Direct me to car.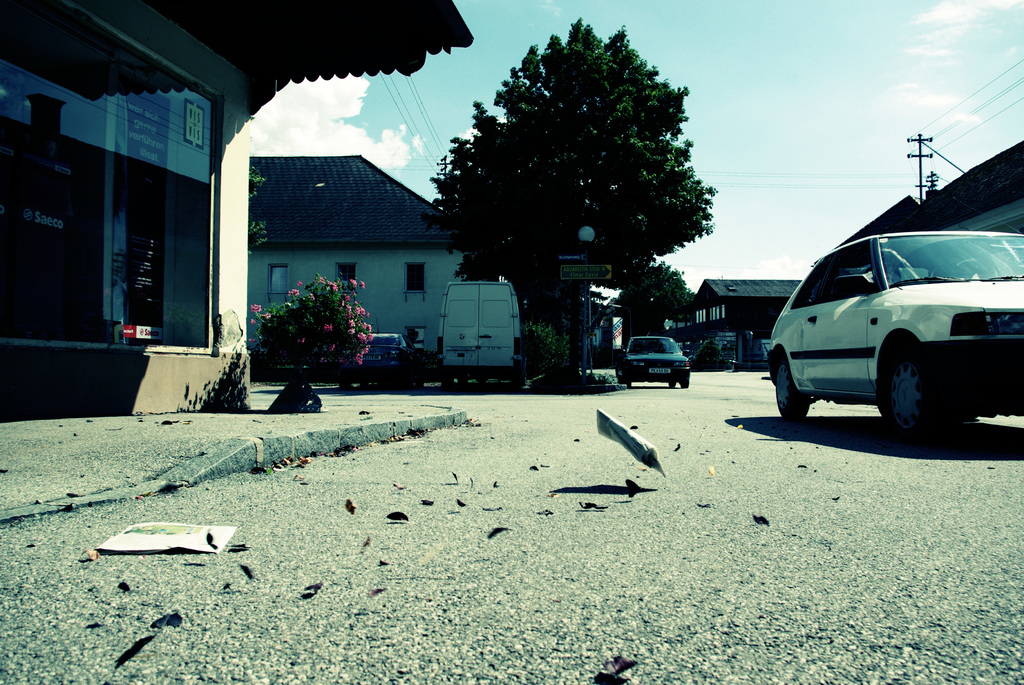
Direction: x1=614 y1=337 x2=692 y2=388.
